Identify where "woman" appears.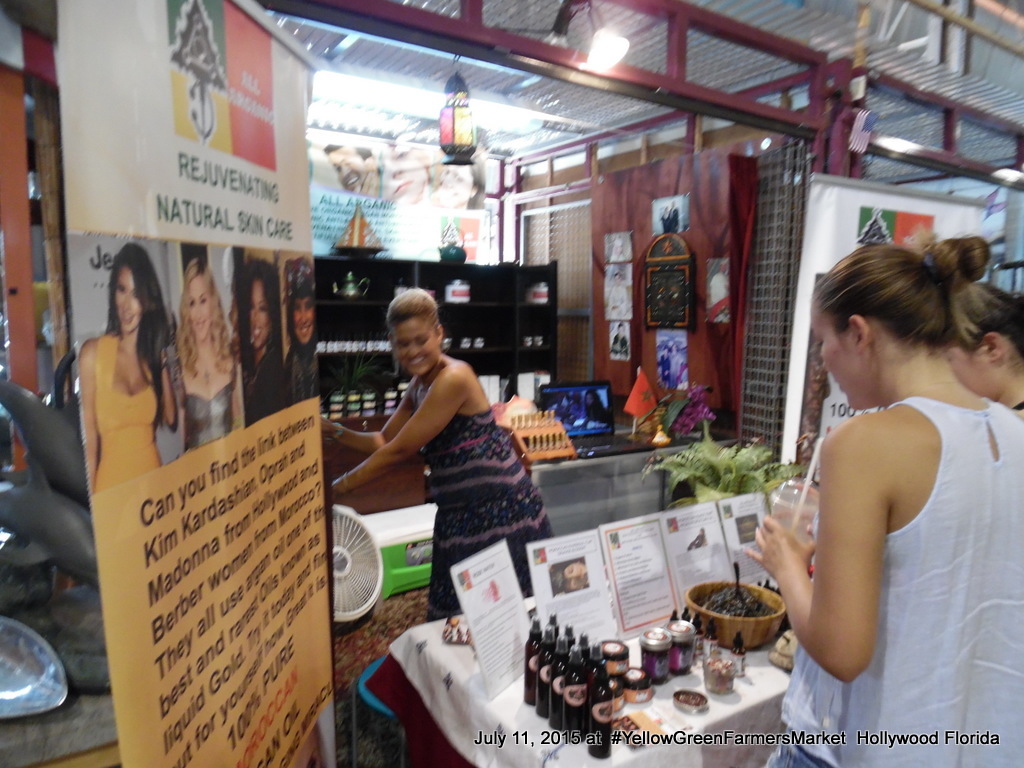
Appears at {"x1": 78, "y1": 243, "x2": 180, "y2": 497}.
